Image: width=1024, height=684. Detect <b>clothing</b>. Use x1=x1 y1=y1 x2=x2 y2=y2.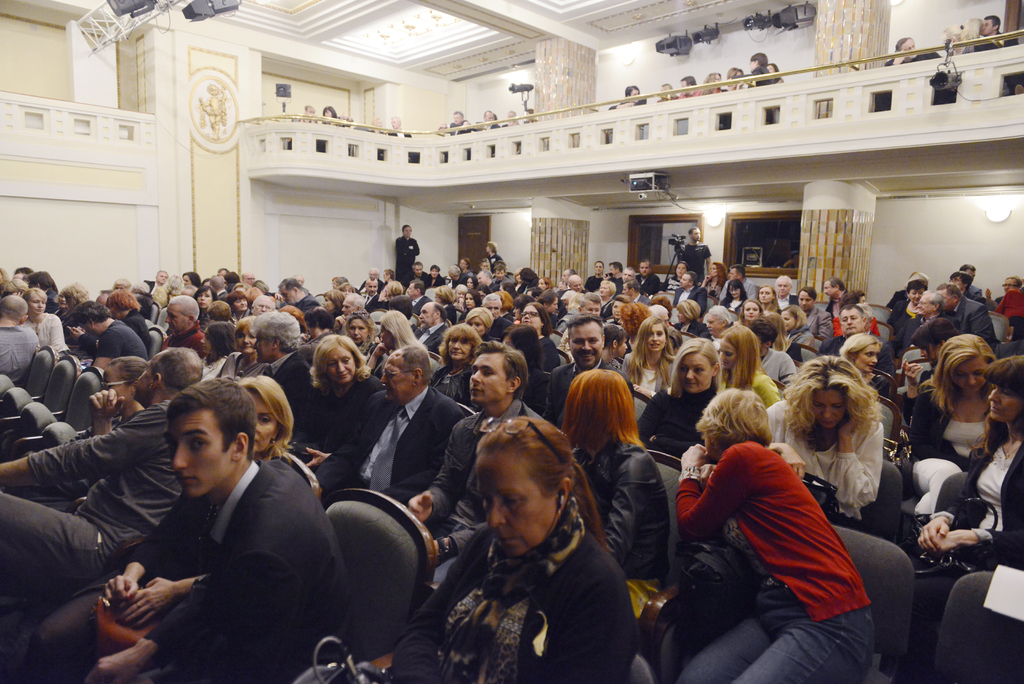
x1=312 y1=386 x2=467 y2=506.
